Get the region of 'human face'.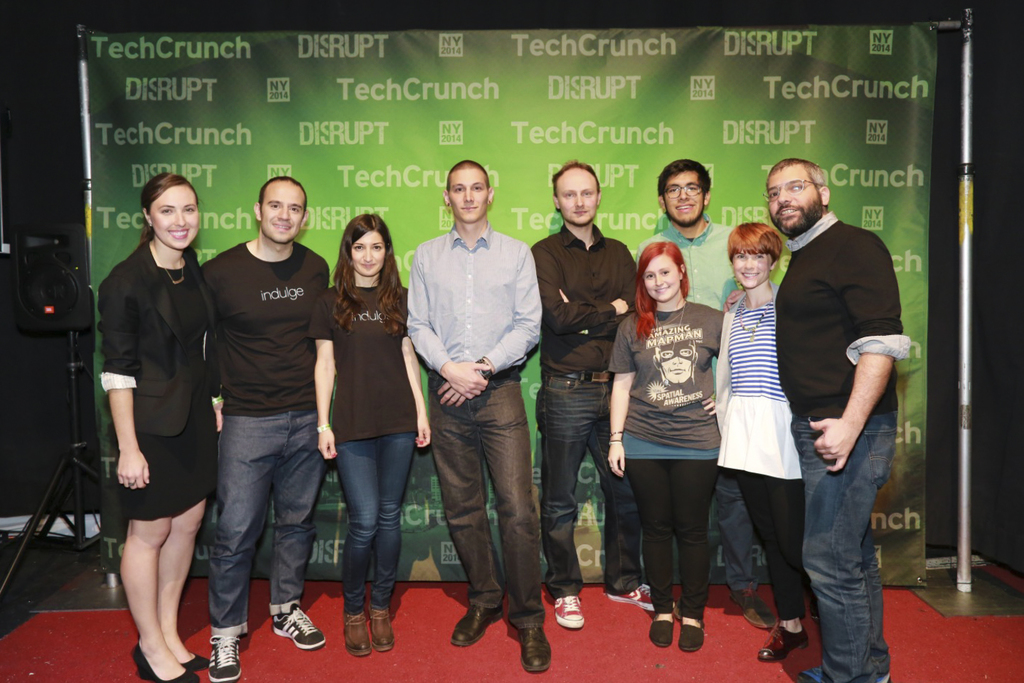
left=762, top=176, right=819, bottom=233.
